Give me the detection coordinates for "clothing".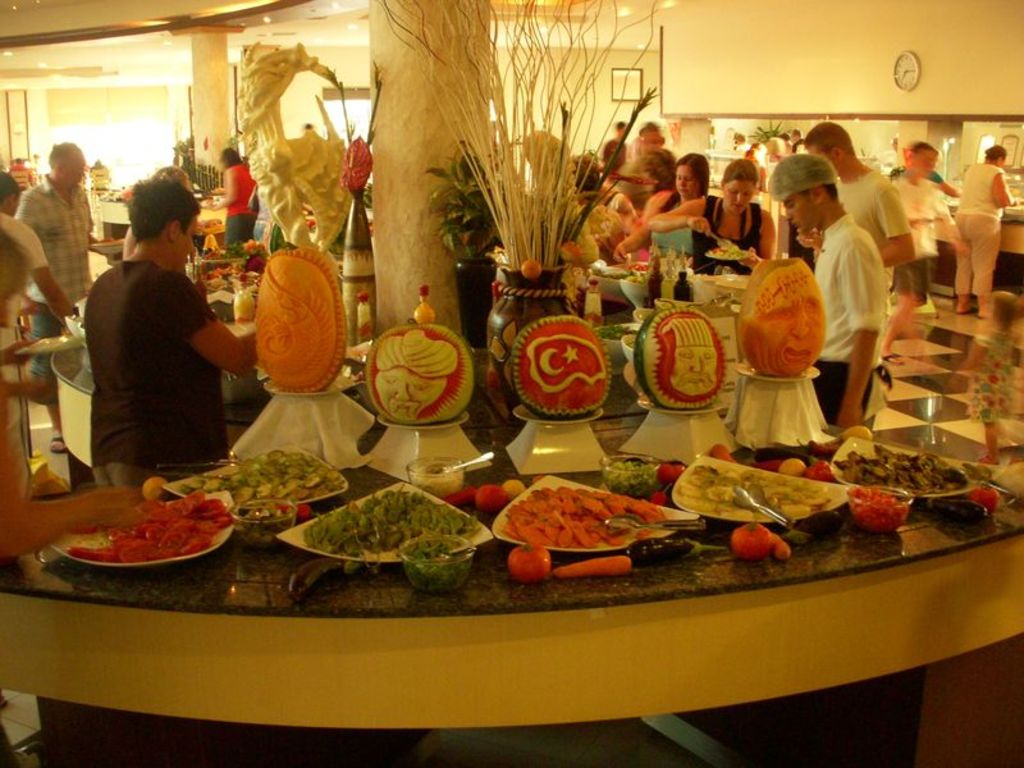
bbox=(650, 195, 691, 265).
